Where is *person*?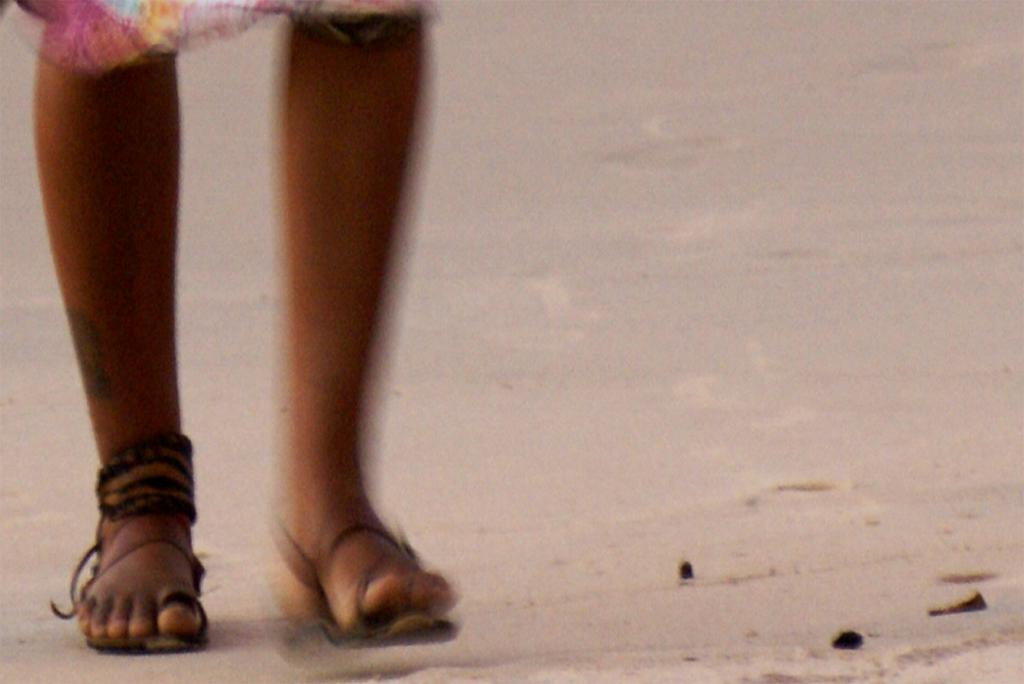
x1=1 y1=0 x2=474 y2=654.
